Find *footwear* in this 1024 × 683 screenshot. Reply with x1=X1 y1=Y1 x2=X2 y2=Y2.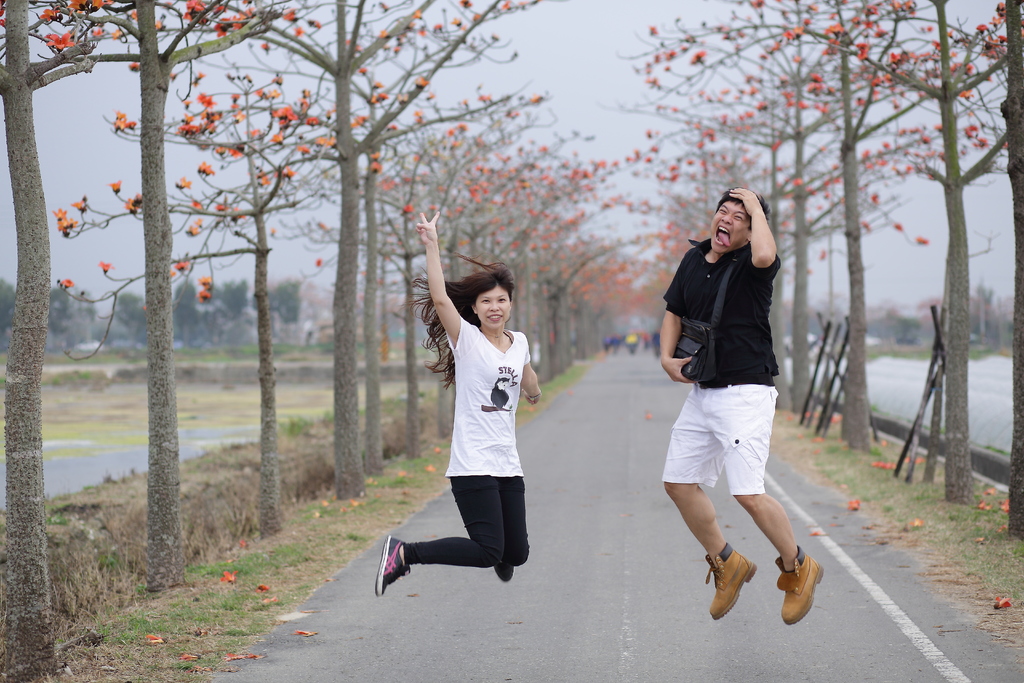
x1=701 y1=536 x2=763 y2=621.
